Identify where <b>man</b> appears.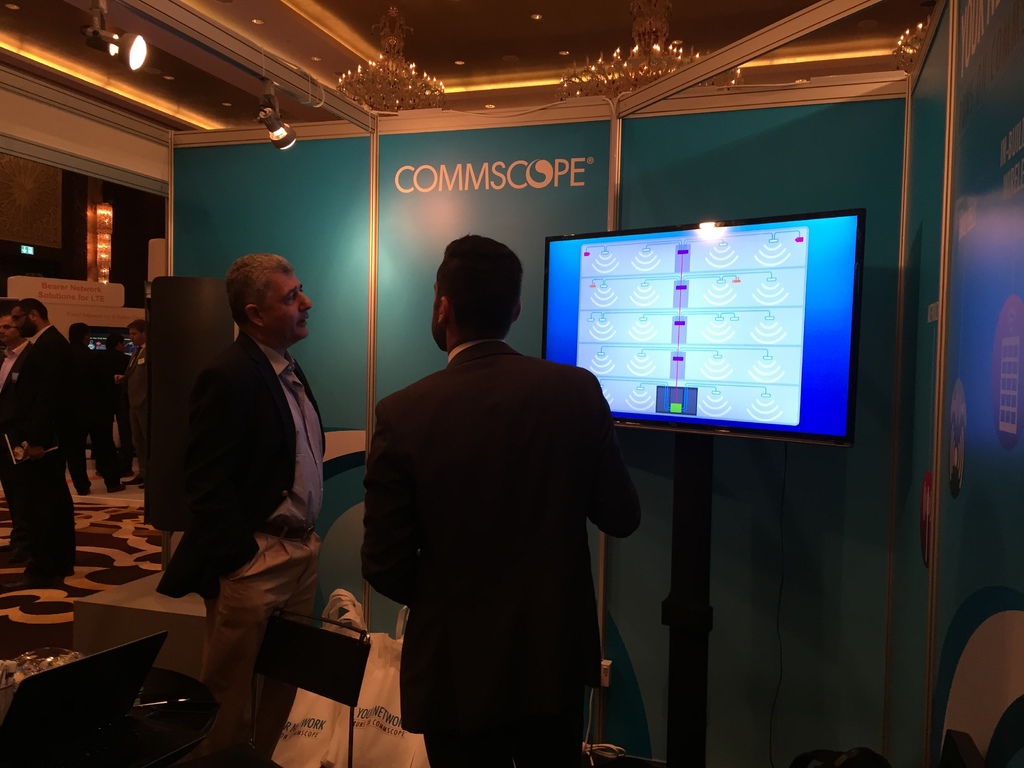
Appears at pyautogui.locateOnScreen(0, 302, 28, 543).
